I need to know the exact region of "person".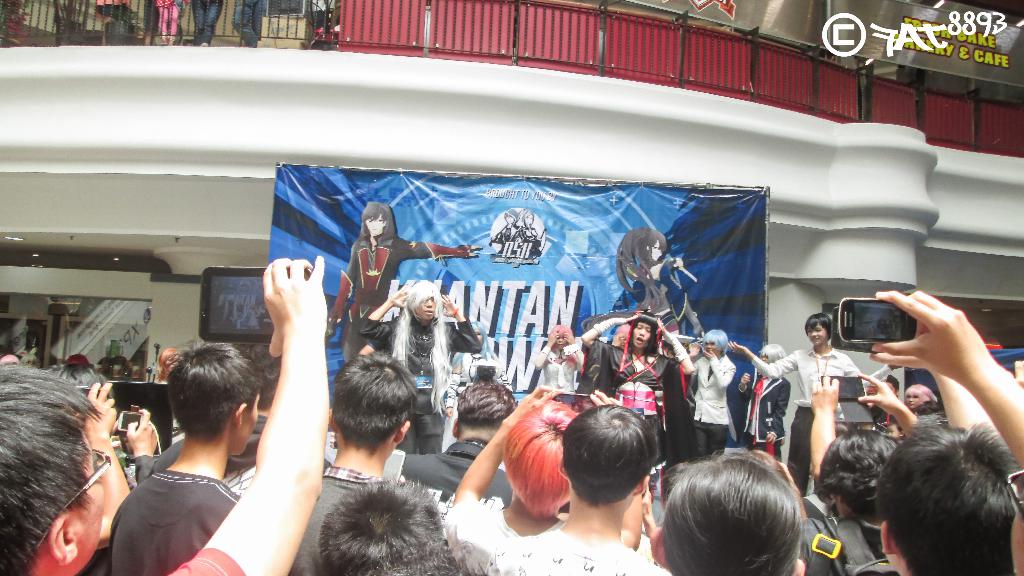
Region: pyautogui.locateOnScreen(609, 221, 703, 344).
